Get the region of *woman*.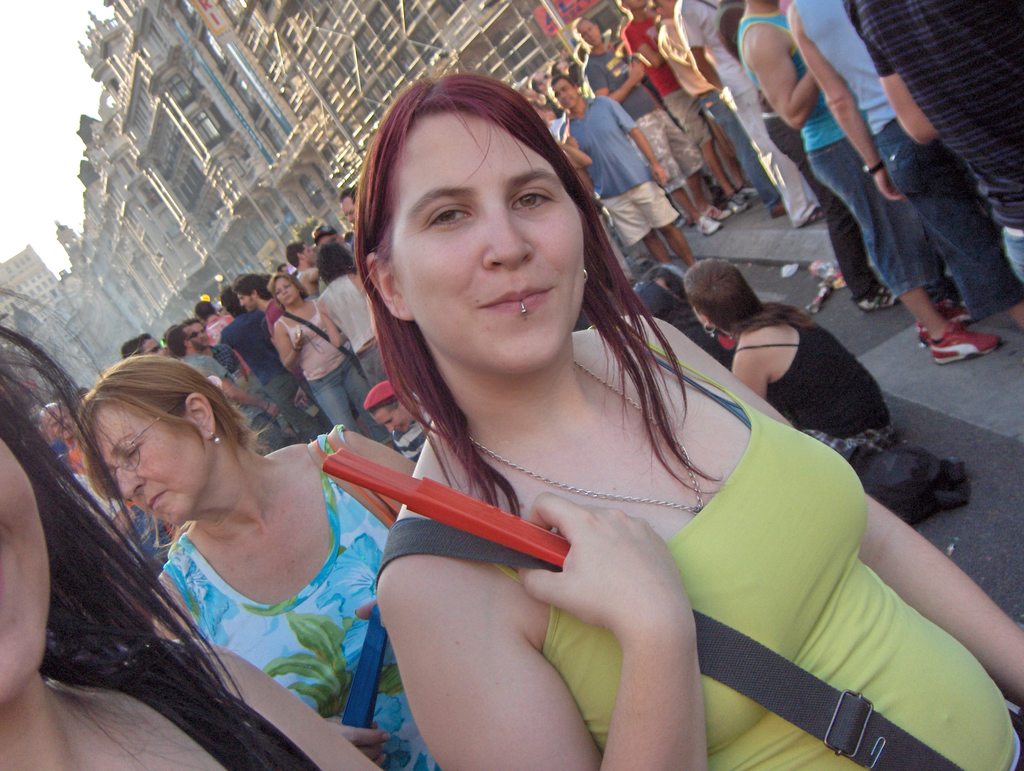
crop(268, 270, 371, 451).
